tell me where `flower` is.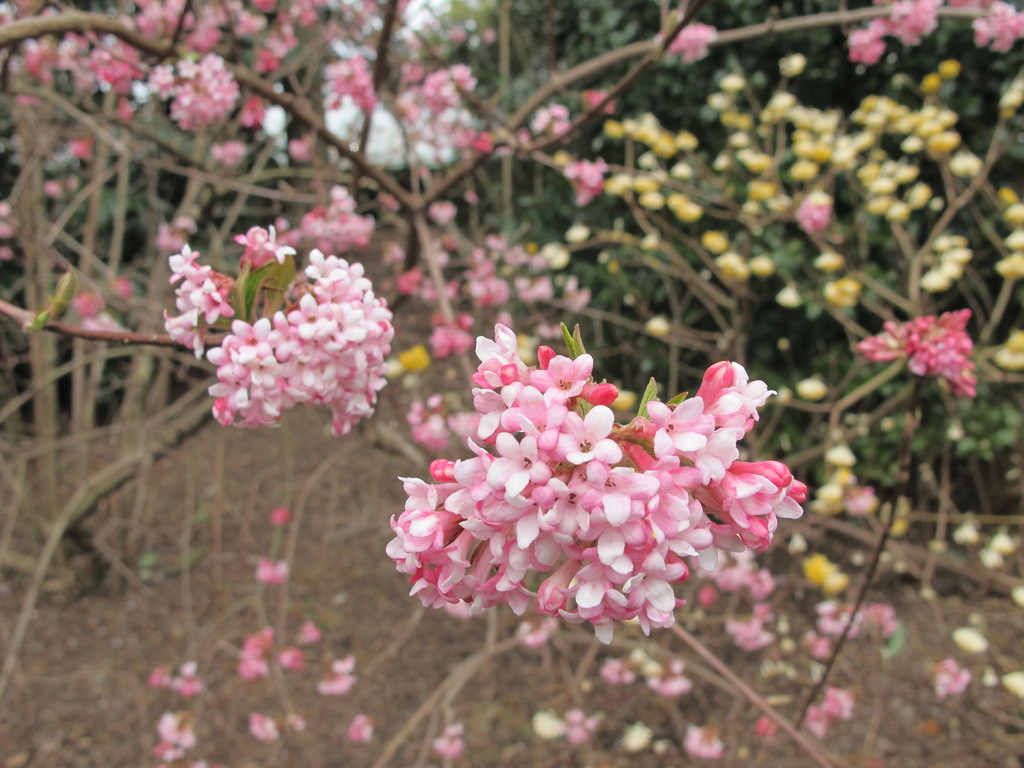
`flower` is at crop(152, 657, 207, 701).
